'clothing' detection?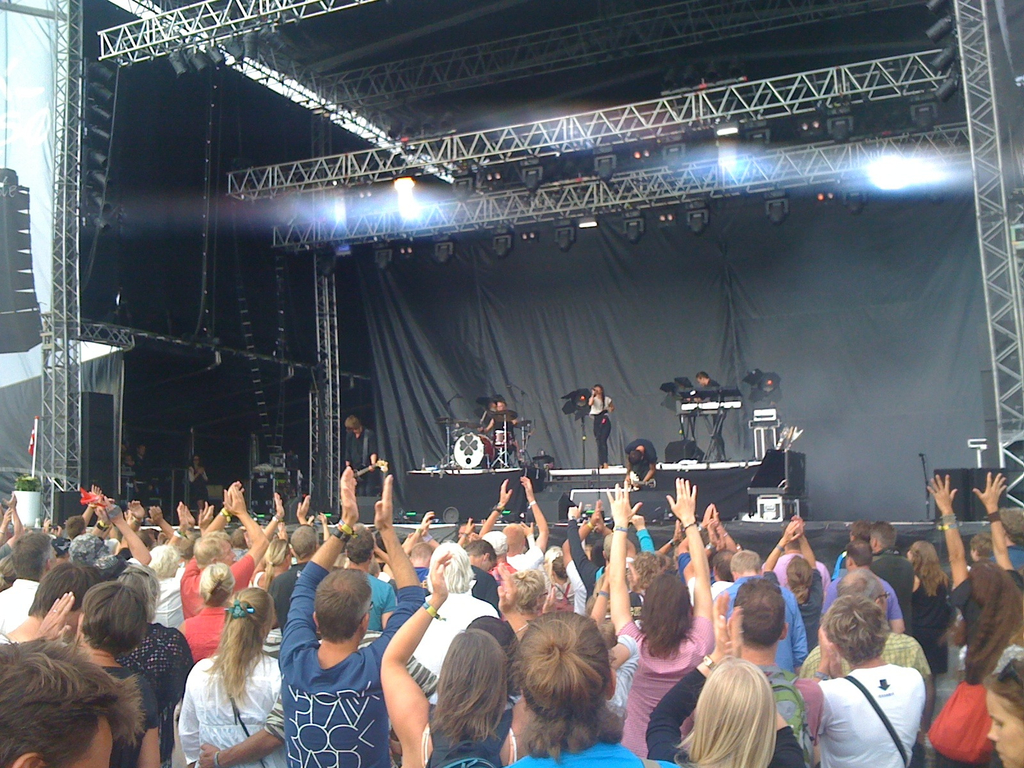
Rect(132, 452, 152, 498)
